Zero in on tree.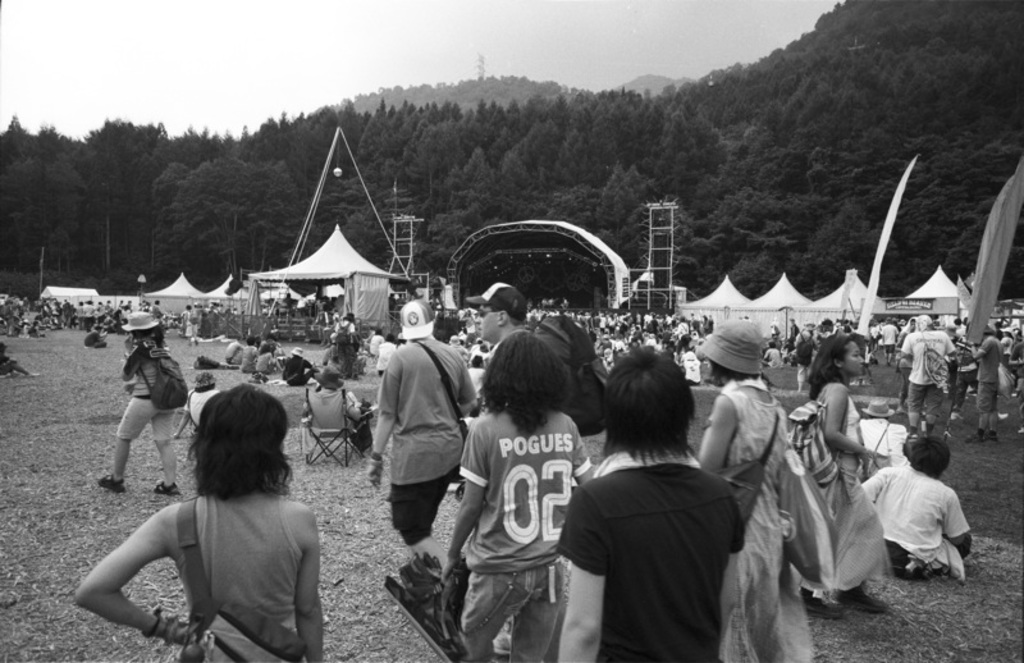
Zeroed in: l=544, t=180, r=602, b=234.
